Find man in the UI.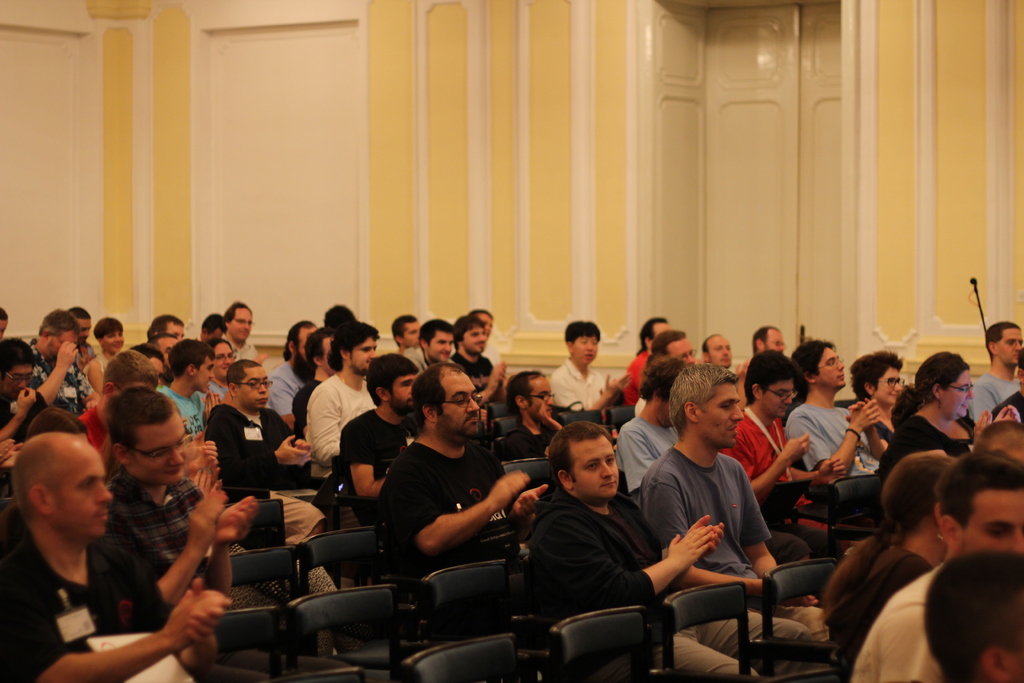
UI element at [x1=544, y1=318, x2=619, y2=416].
